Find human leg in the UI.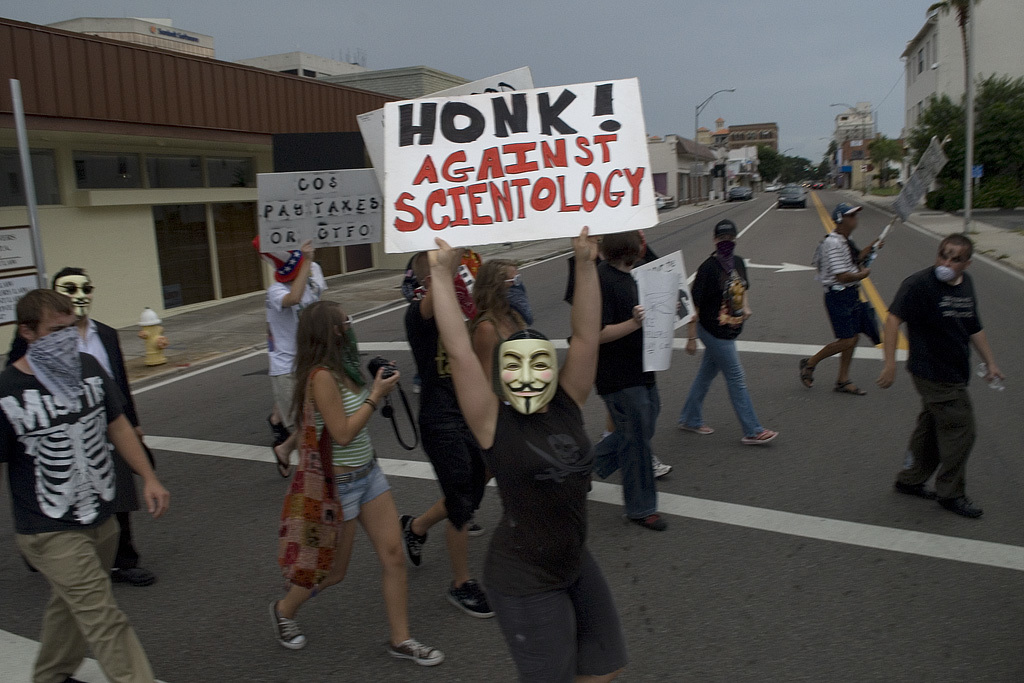
UI element at [x1=355, y1=460, x2=444, y2=682].
